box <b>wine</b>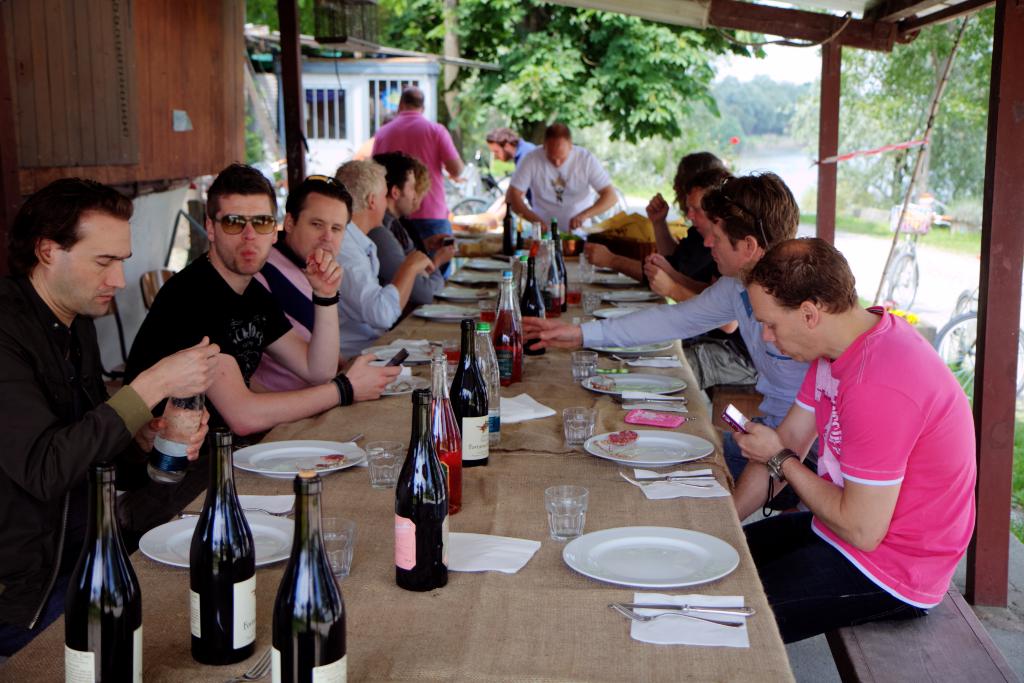
locate(140, 341, 215, 511)
